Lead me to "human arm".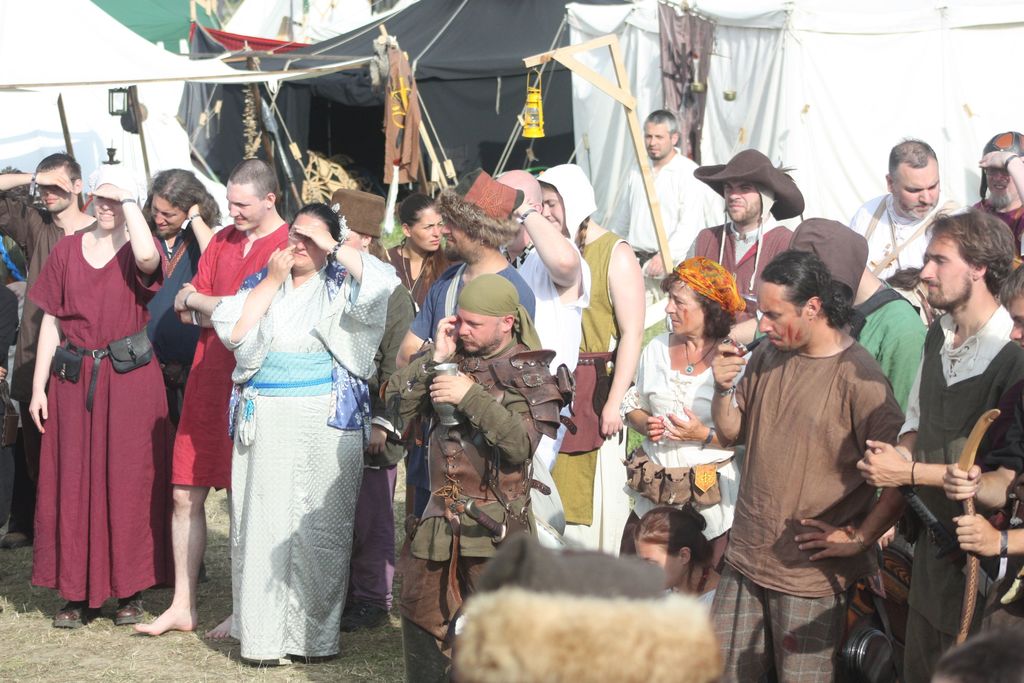
Lead to box=[858, 290, 931, 432].
